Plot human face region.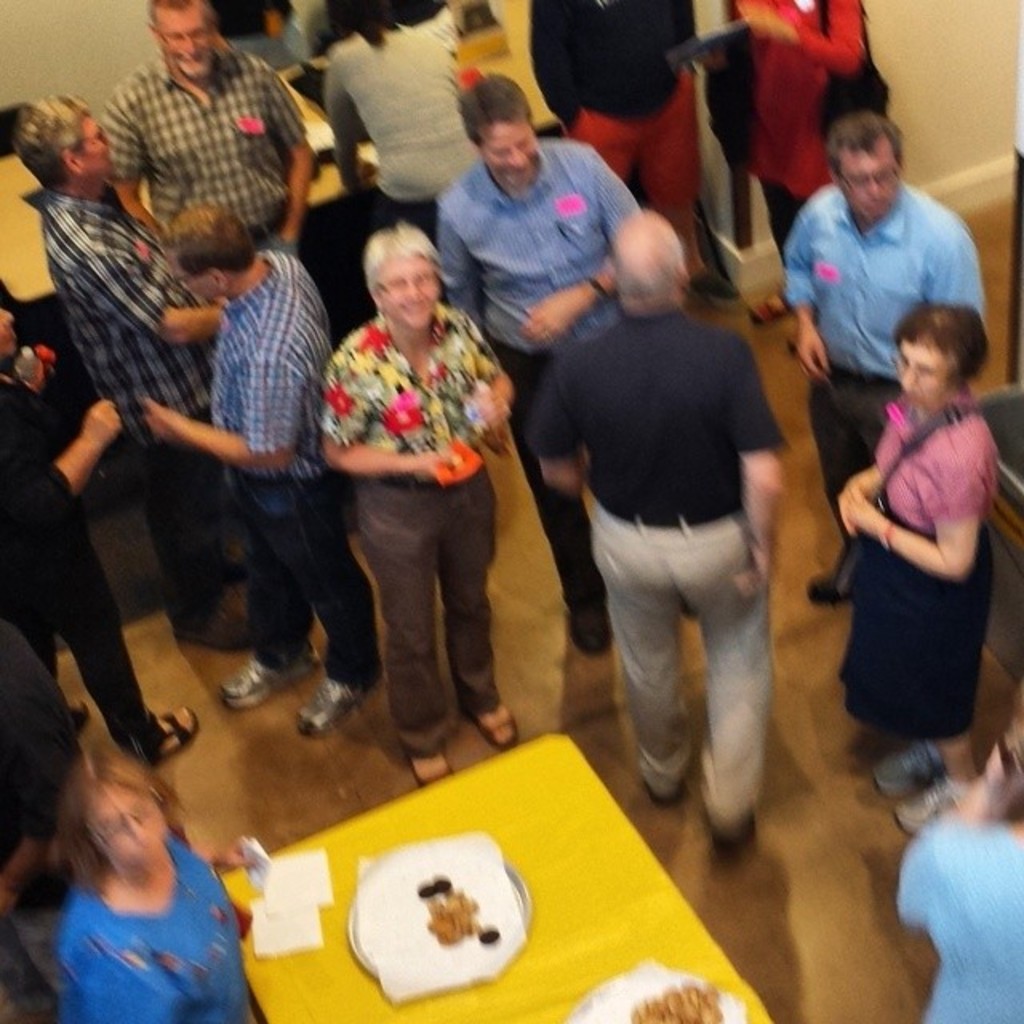
Plotted at x1=899 y1=344 x2=957 y2=406.
